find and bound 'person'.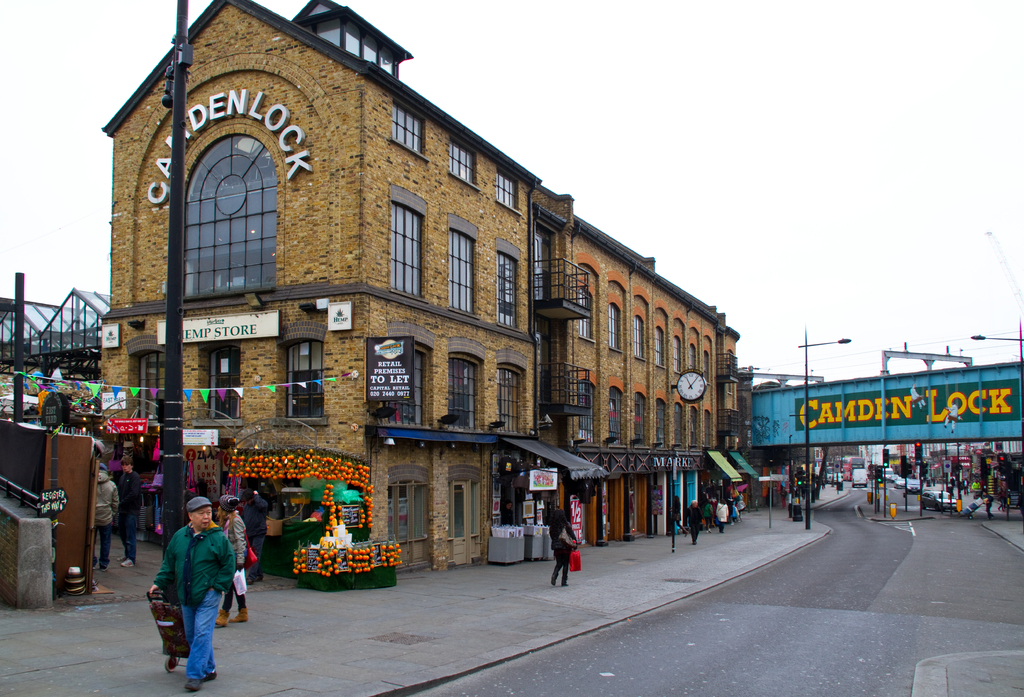
Bound: locate(115, 448, 143, 572).
